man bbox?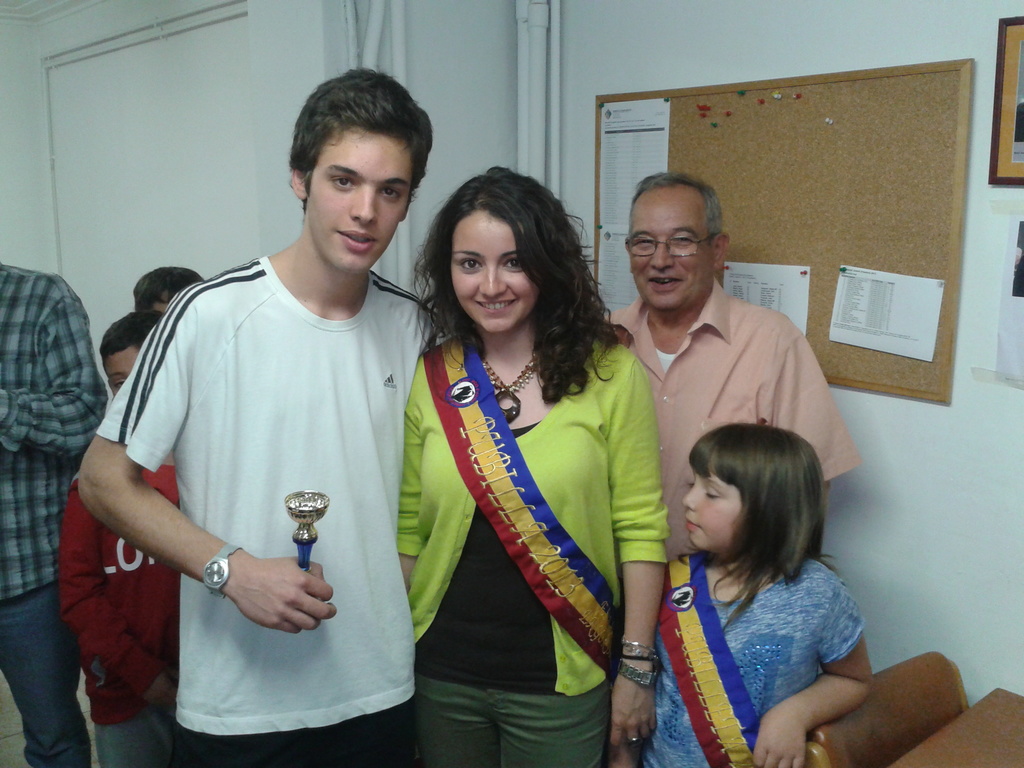
bbox=(607, 166, 860, 554)
